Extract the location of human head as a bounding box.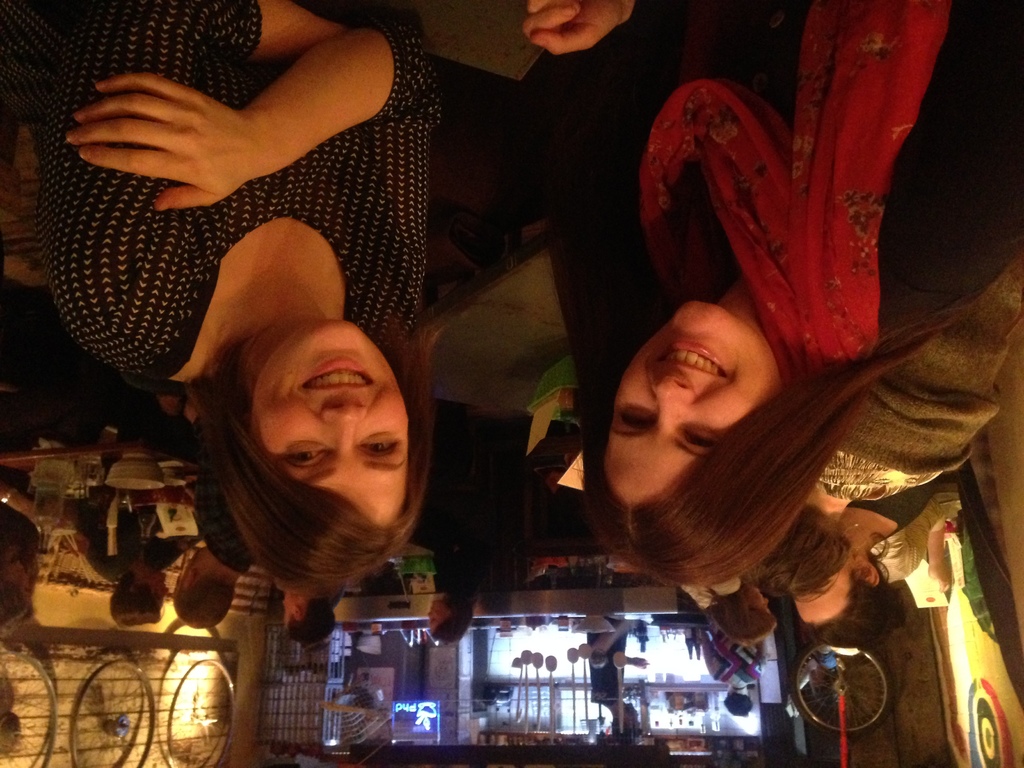
{"left": 558, "top": 301, "right": 973, "bottom": 600}.
